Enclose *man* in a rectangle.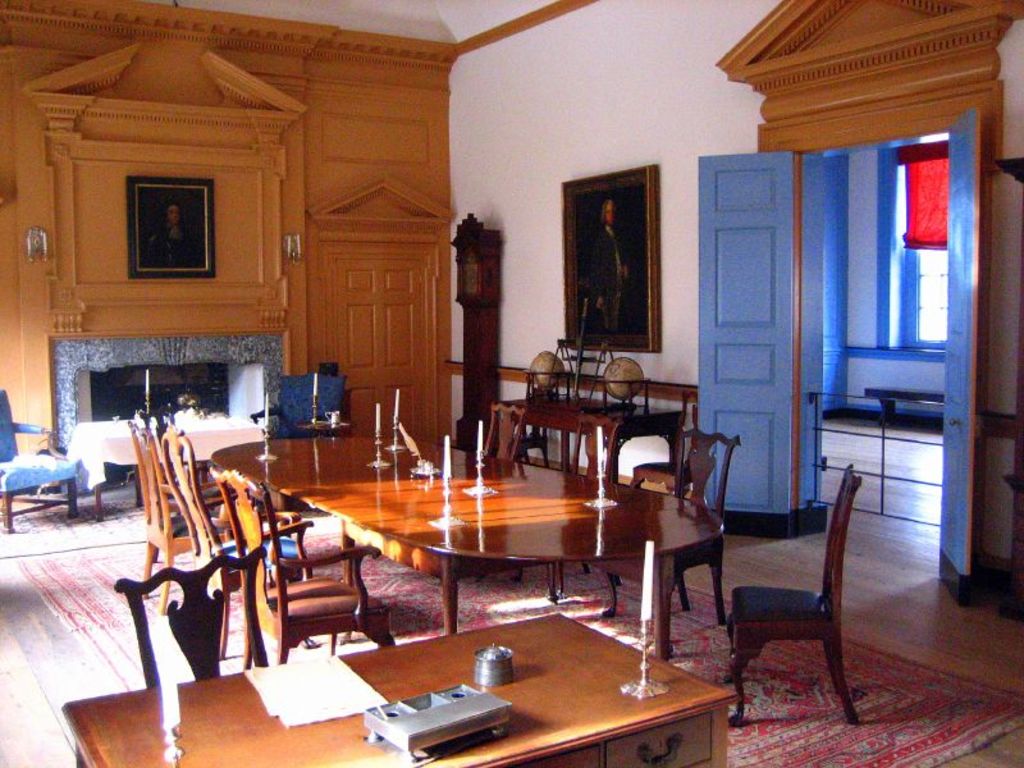
(left=586, top=198, right=630, bottom=335).
